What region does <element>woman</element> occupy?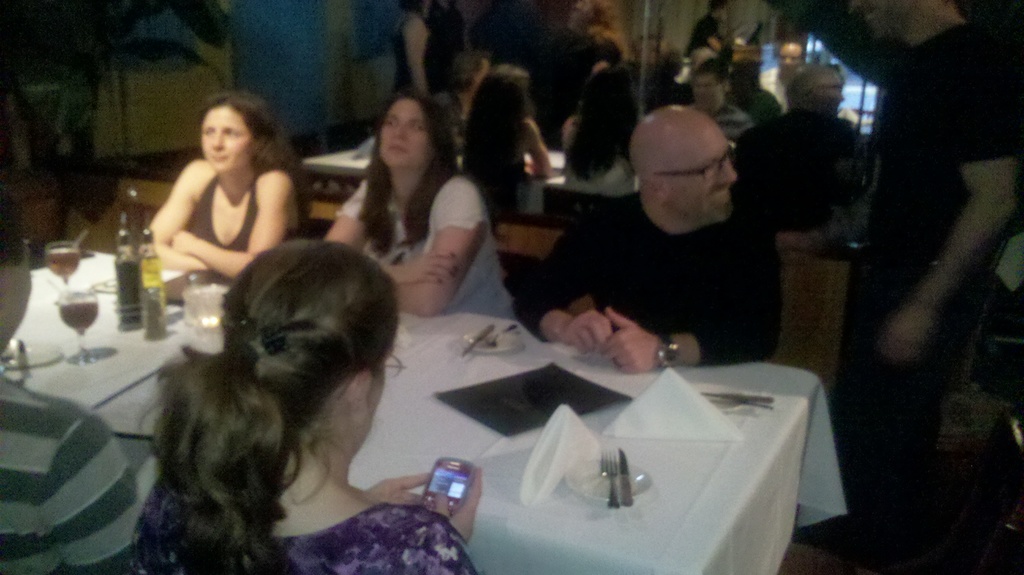
(left=320, top=92, right=527, bottom=320).
